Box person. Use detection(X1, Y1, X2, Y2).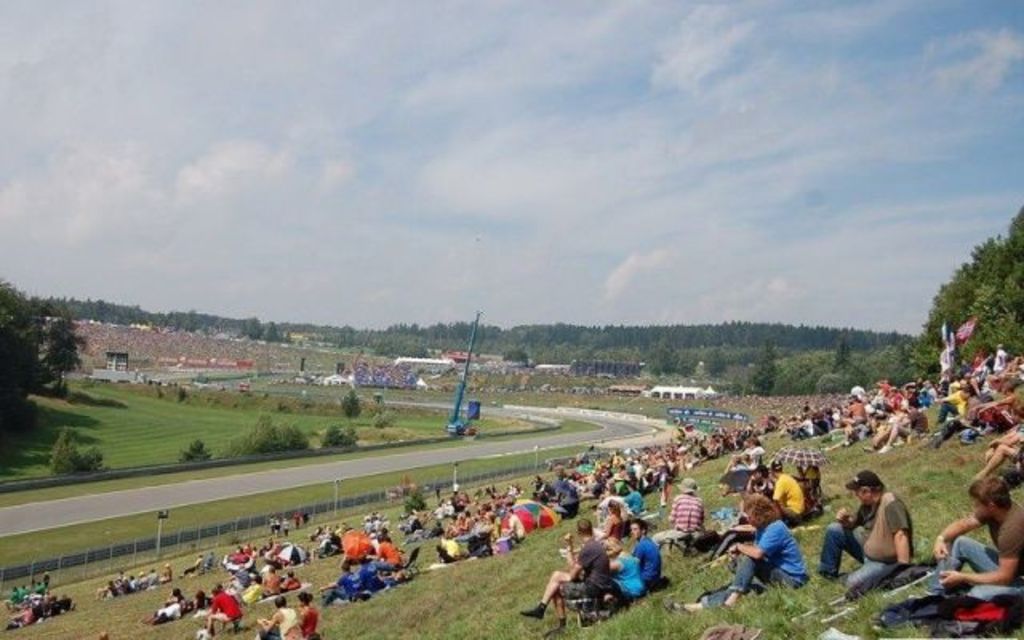
detection(936, 379, 965, 429).
